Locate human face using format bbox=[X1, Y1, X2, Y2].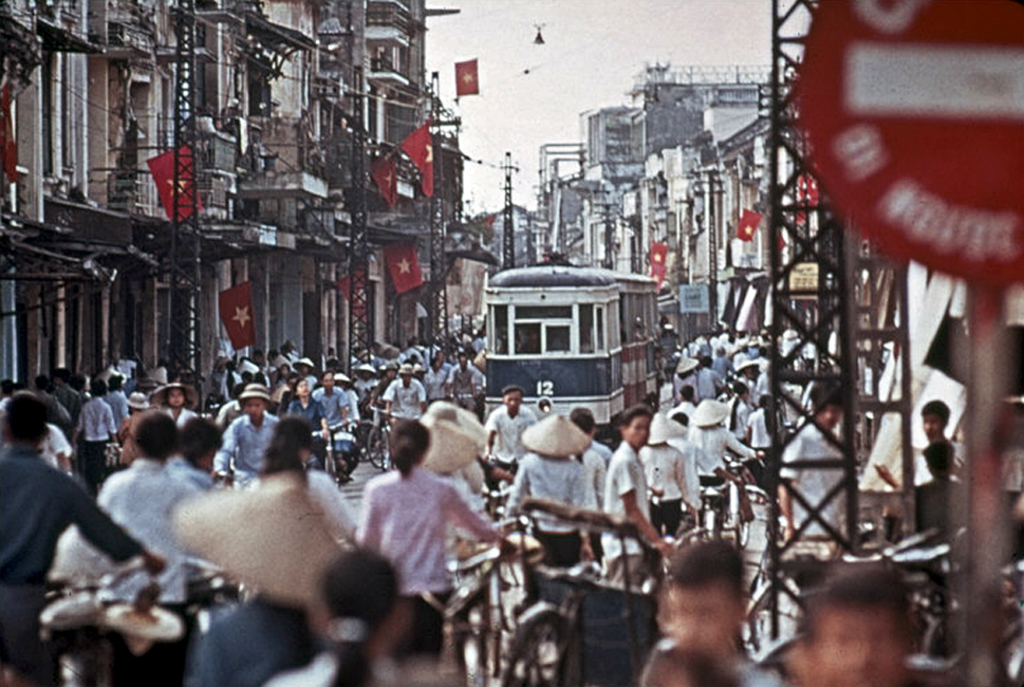
bbox=[628, 414, 651, 447].
